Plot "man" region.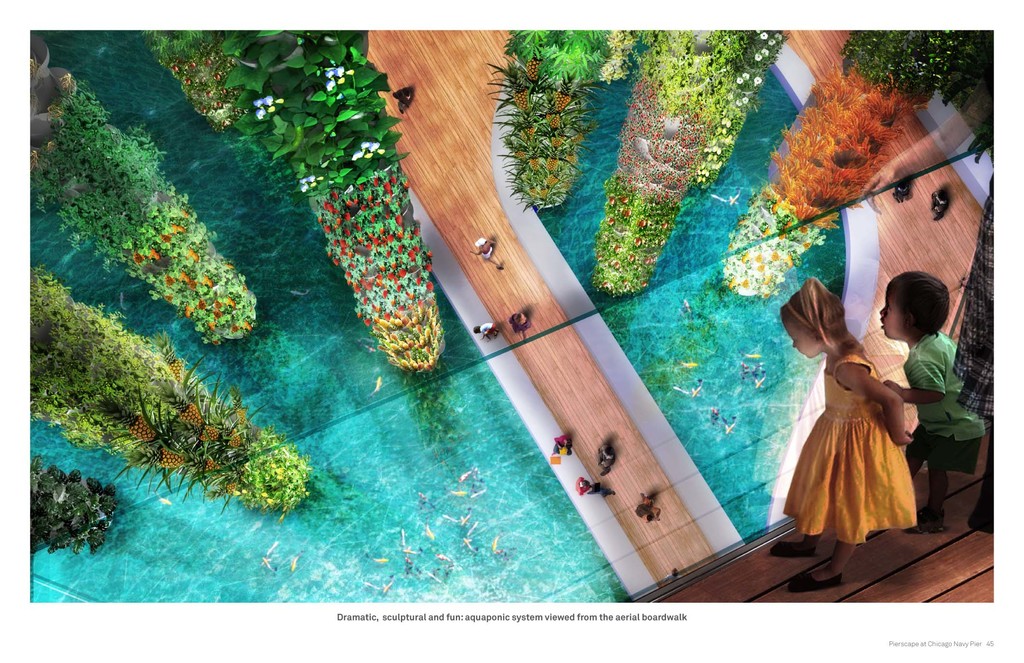
Plotted at Rect(772, 275, 916, 596).
